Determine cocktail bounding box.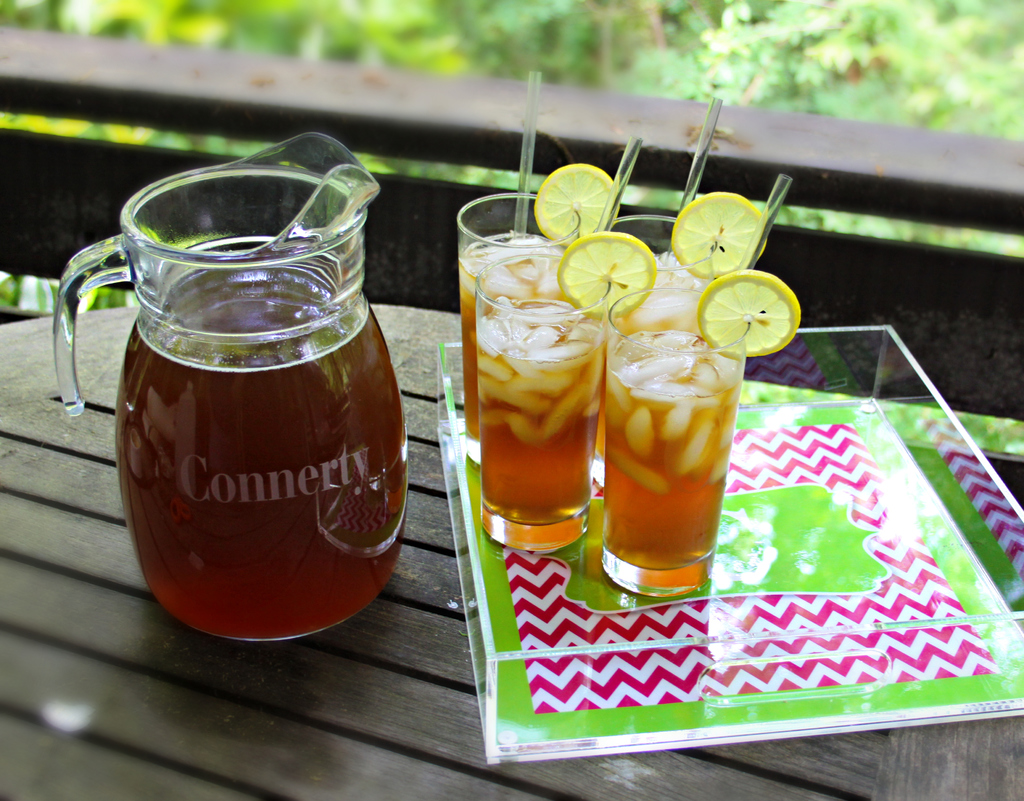
Determined: bbox=[596, 97, 771, 522].
